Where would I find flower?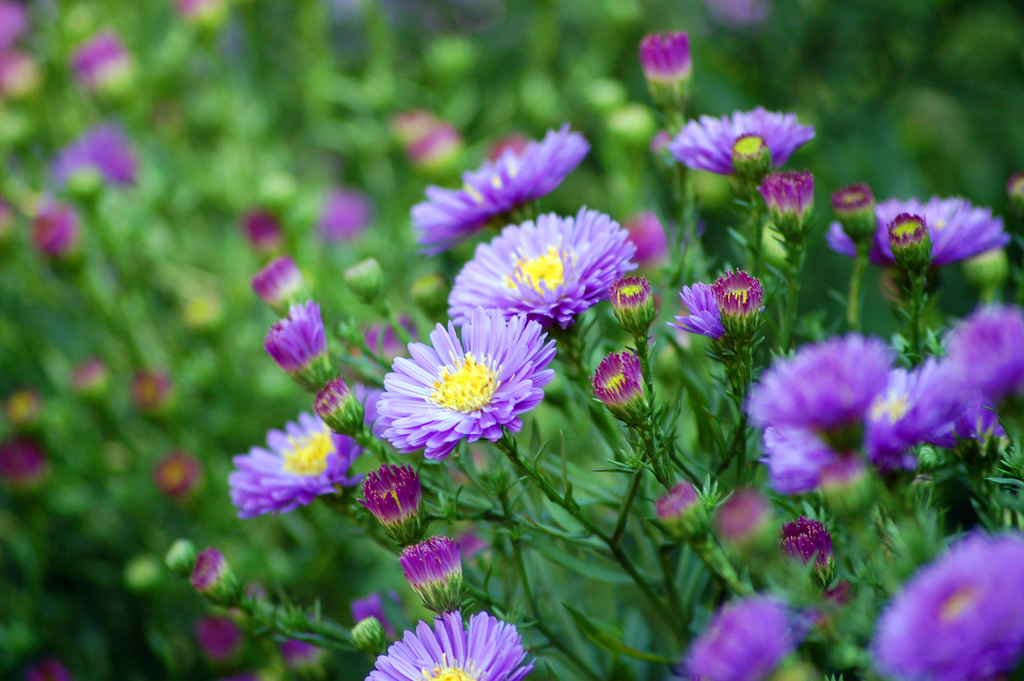
At BBox(278, 637, 330, 680).
